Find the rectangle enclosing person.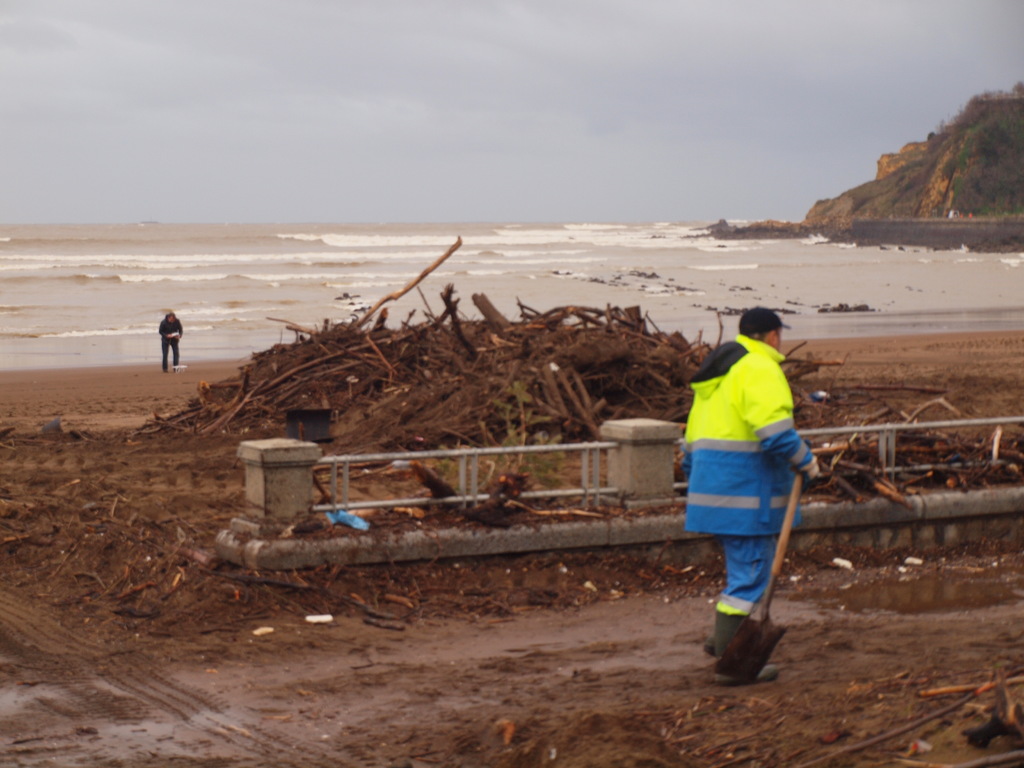
Rect(668, 265, 816, 701).
